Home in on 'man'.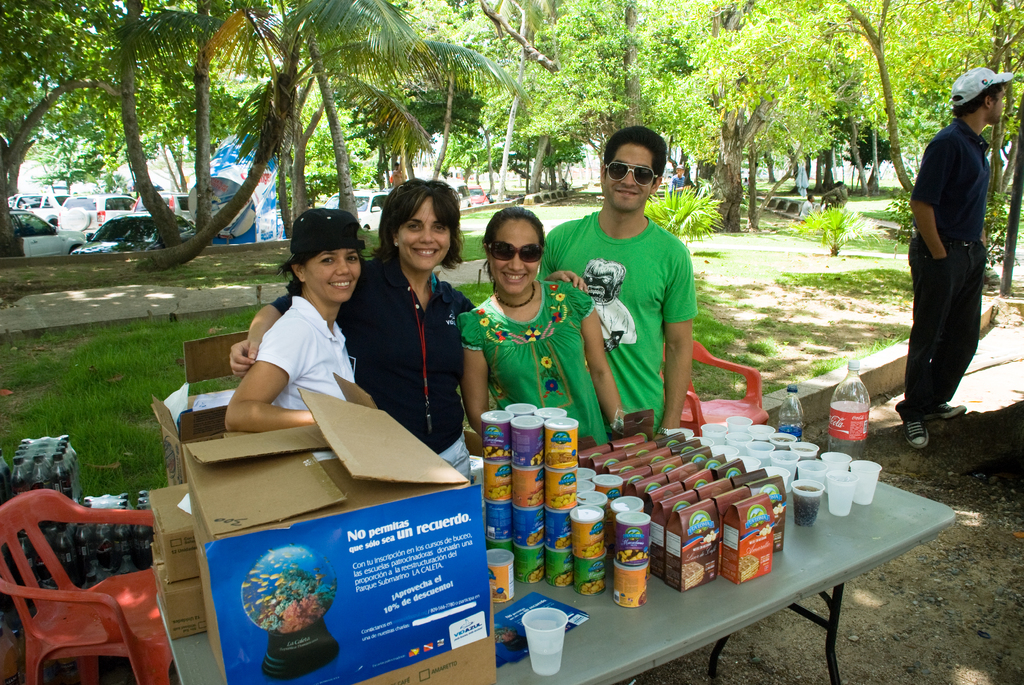
Homed in at Rect(540, 130, 700, 434).
